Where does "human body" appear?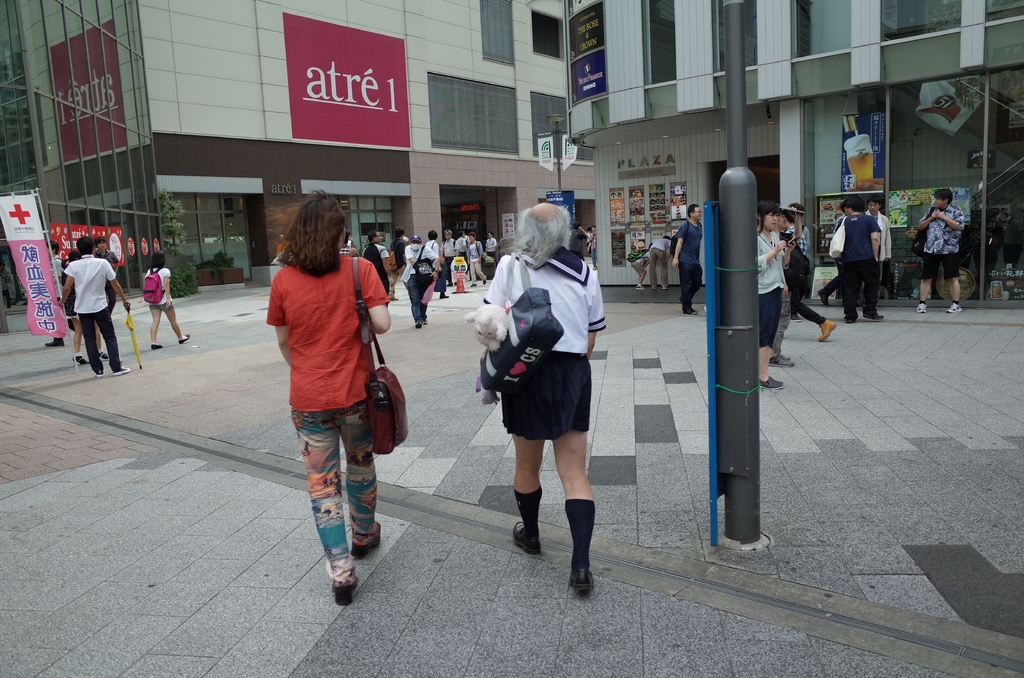
Appears at x1=862 y1=206 x2=895 y2=293.
